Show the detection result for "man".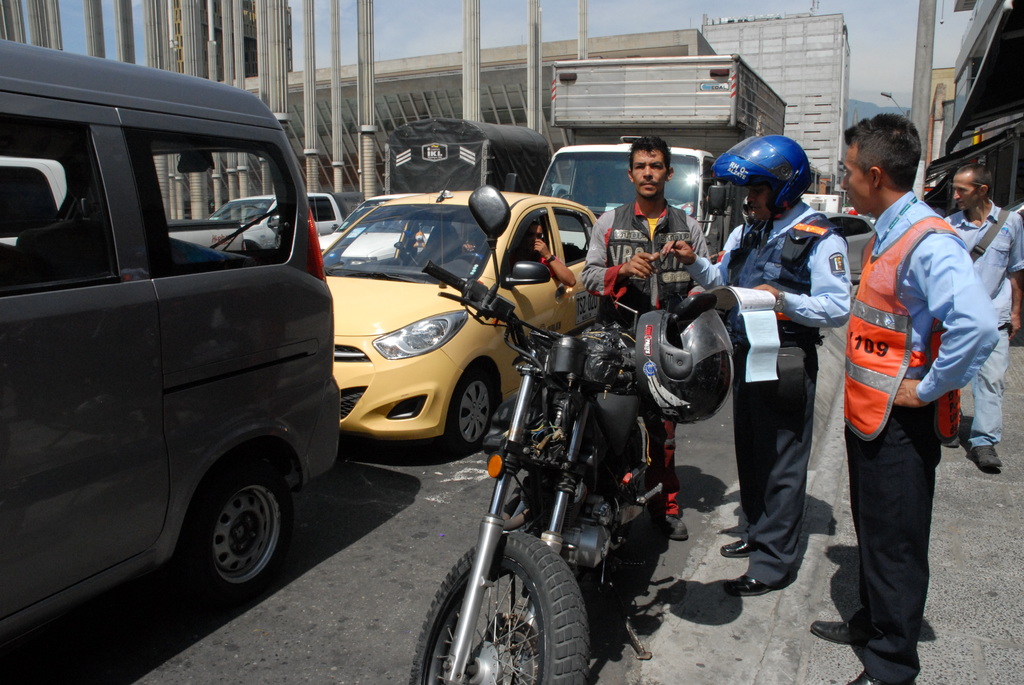
box=[818, 113, 996, 669].
